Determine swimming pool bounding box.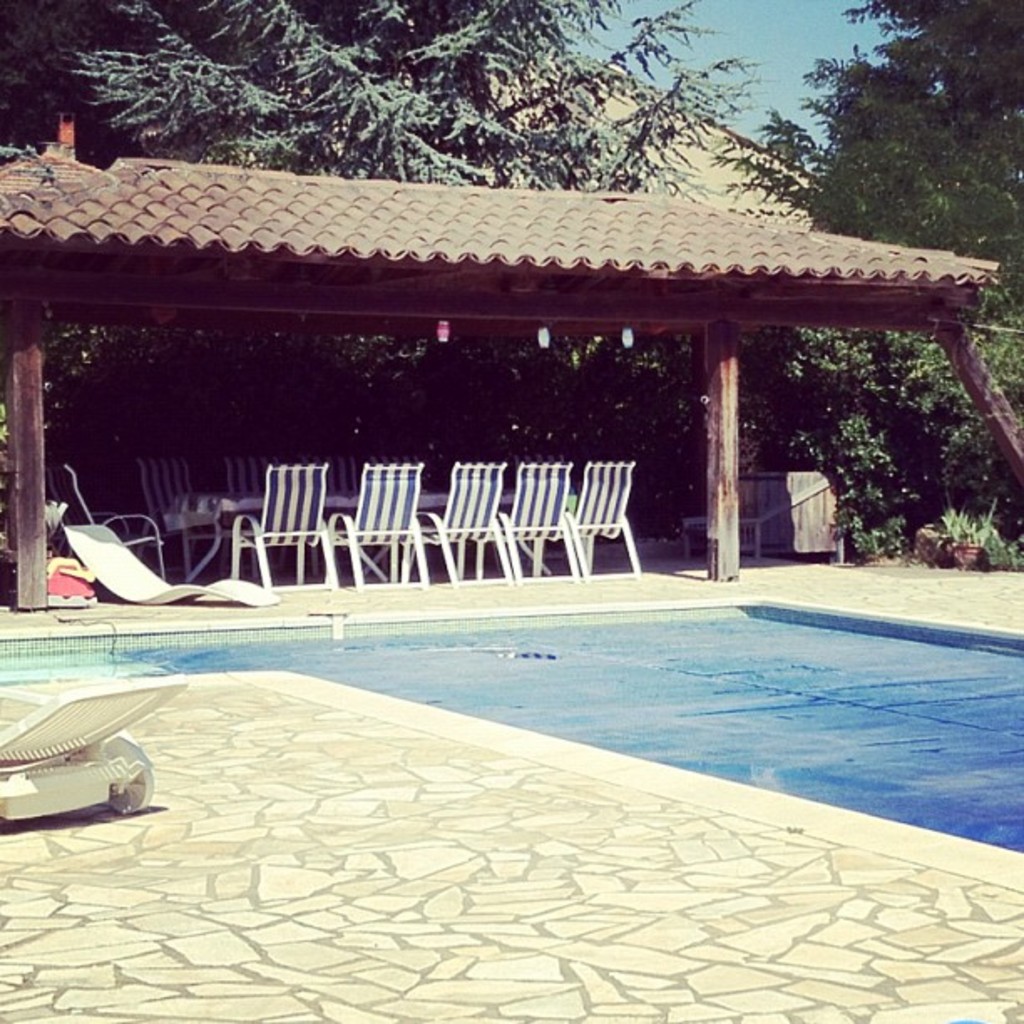
Determined: 18 567 1017 892.
